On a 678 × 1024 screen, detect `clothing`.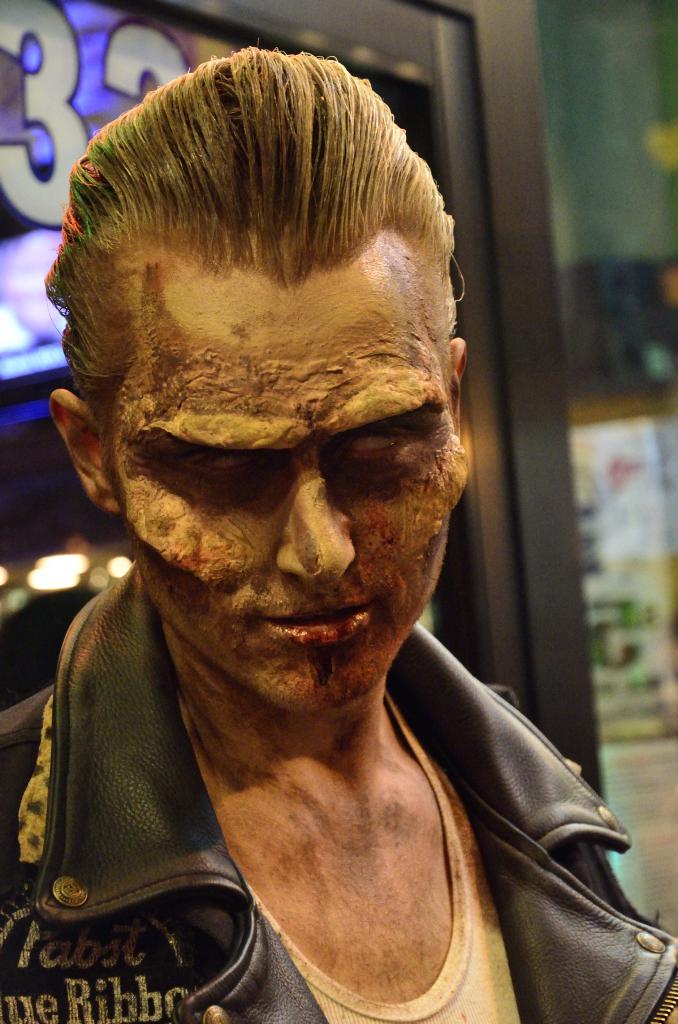
crop(0, 558, 677, 1023).
